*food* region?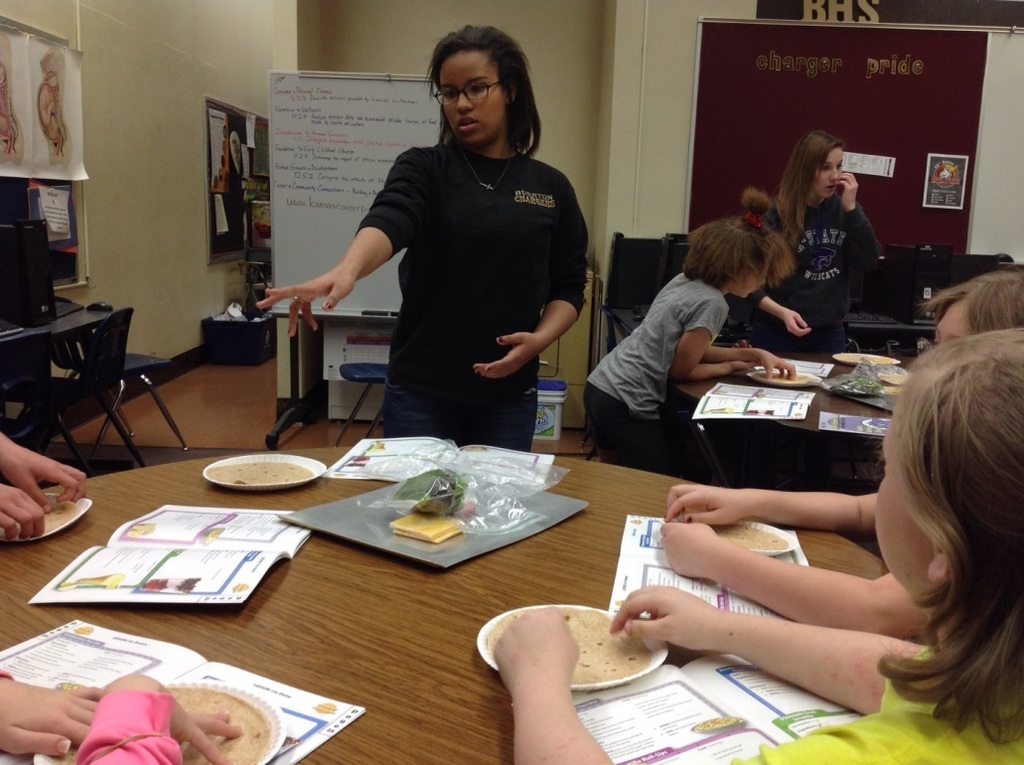
[left=749, top=370, right=809, bottom=387]
